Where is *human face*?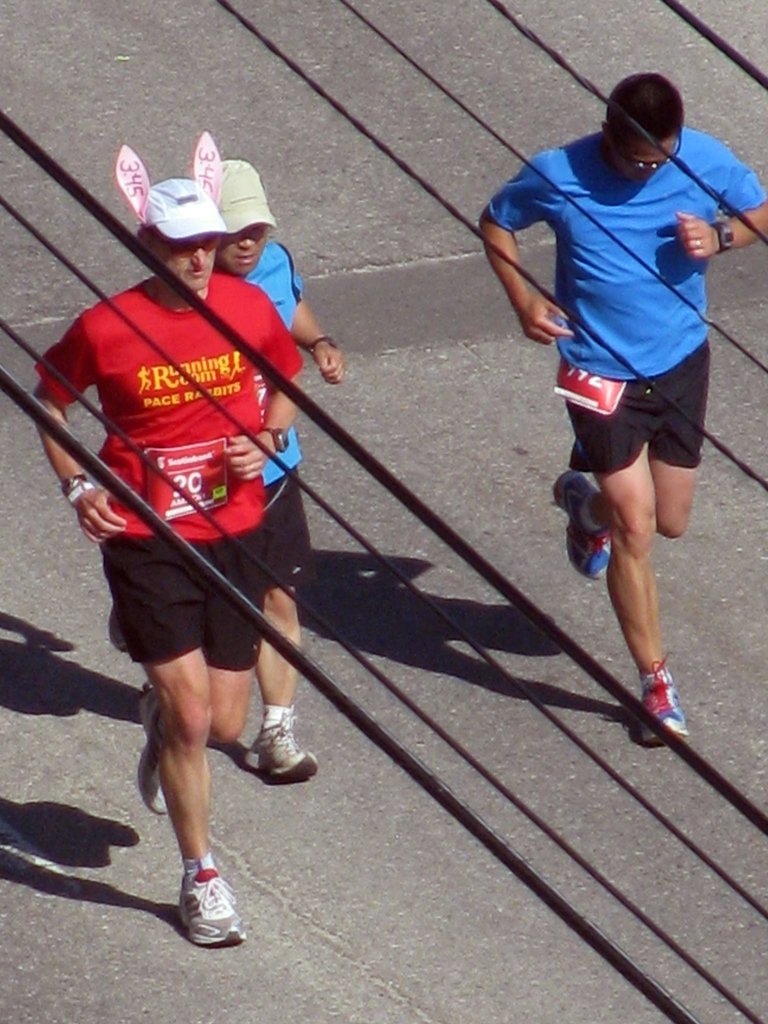
x1=618, y1=143, x2=673, y2=179.
